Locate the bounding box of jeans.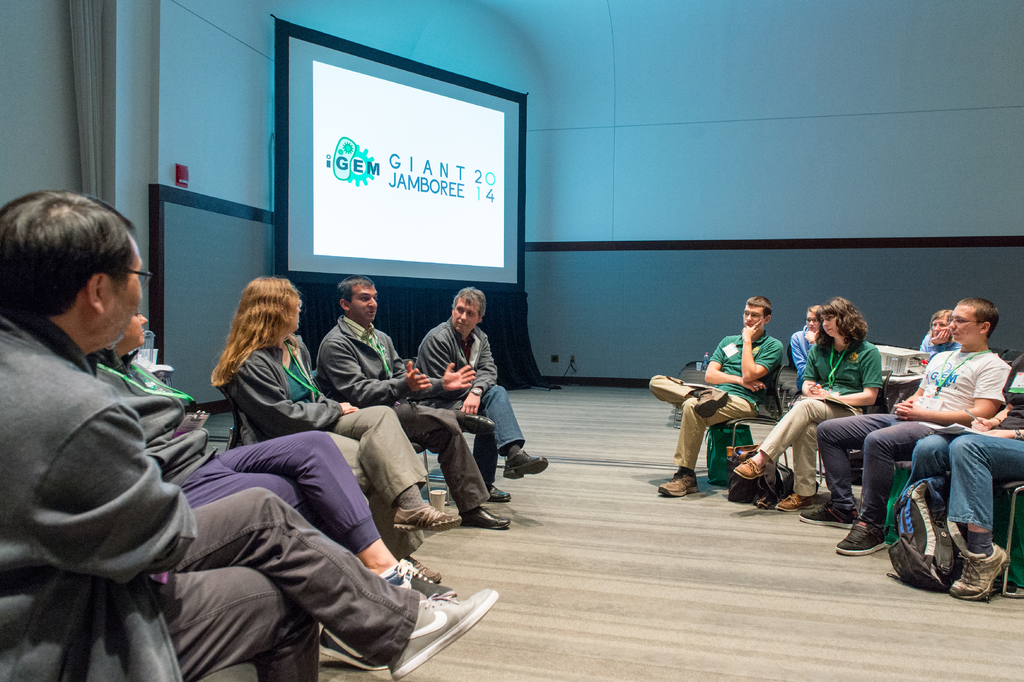
Bounding box: bbox=(461, 394, 523, 491).
